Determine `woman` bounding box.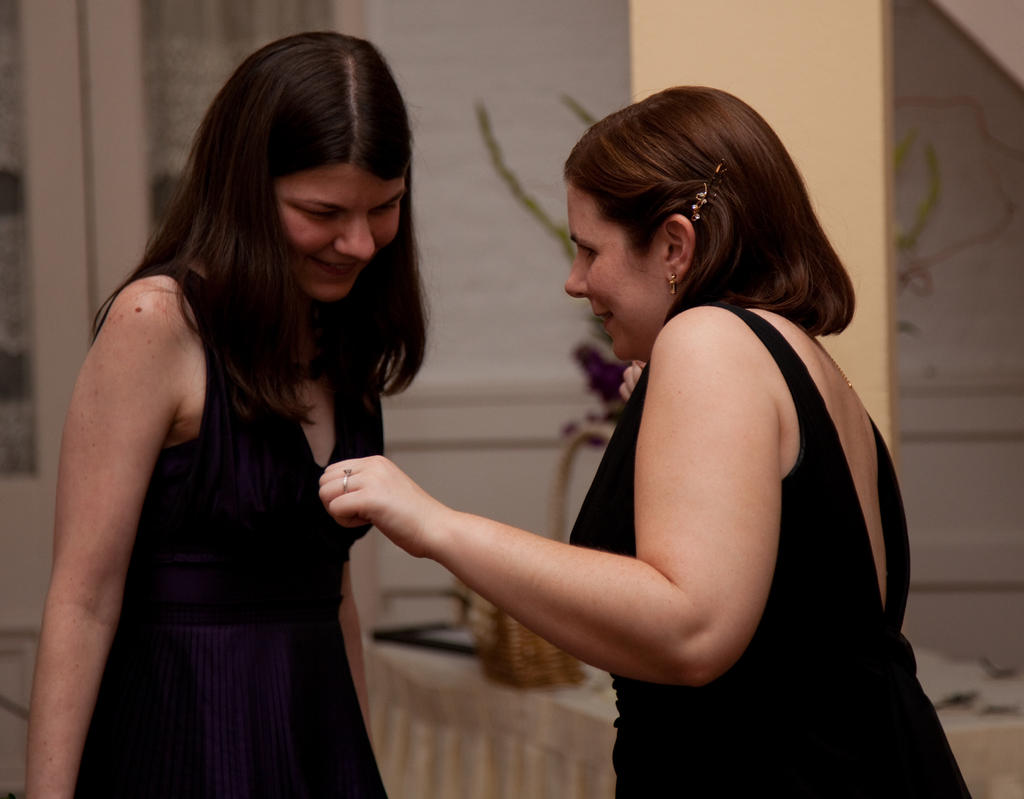
Determined: (319, 82, 981, 798).
